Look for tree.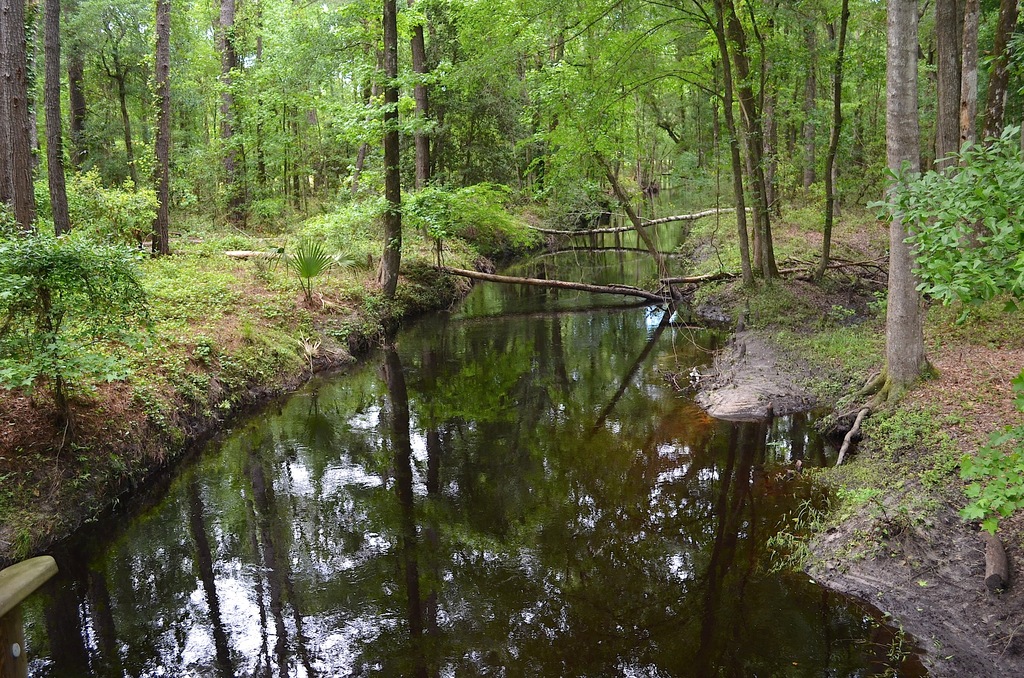
Found: x1=915 y1=0 x2=957 y2=179.
